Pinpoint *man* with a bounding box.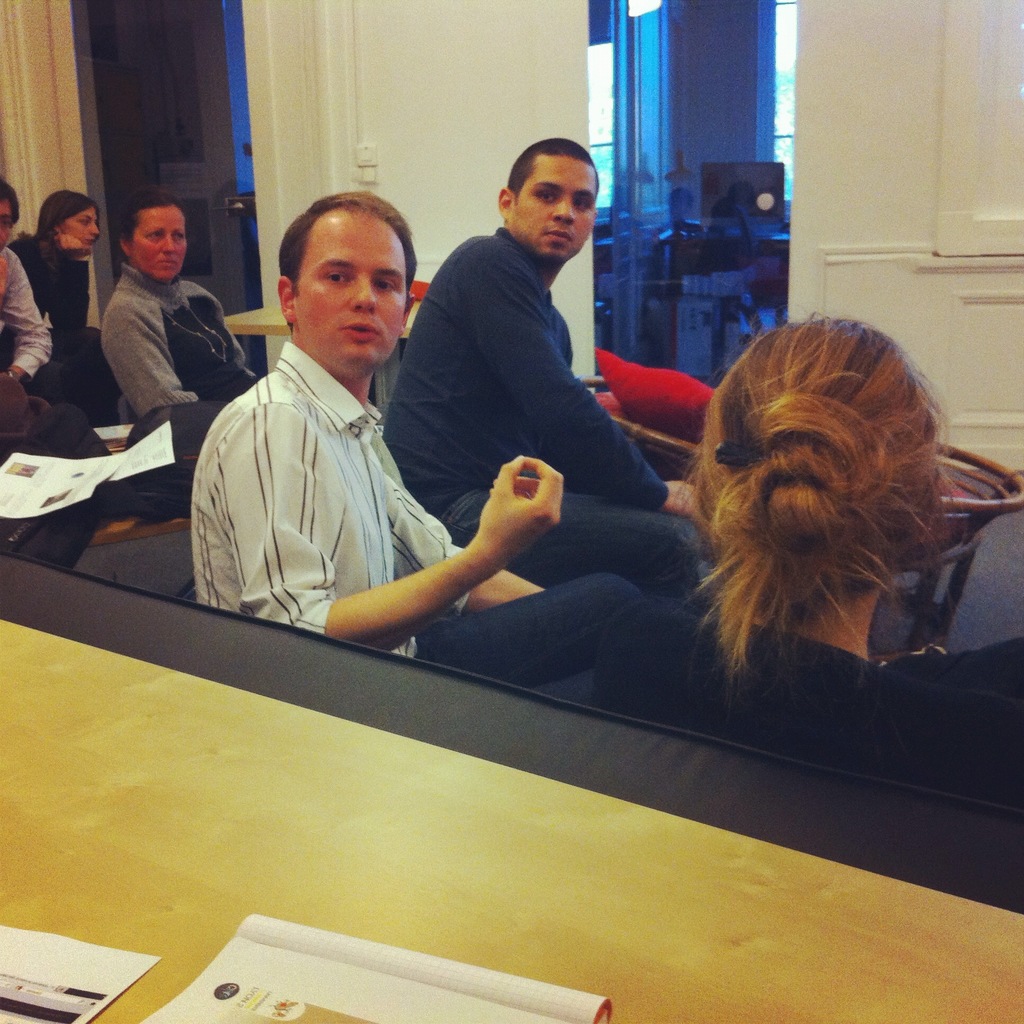
select_region(1, 175, 80, 404).
